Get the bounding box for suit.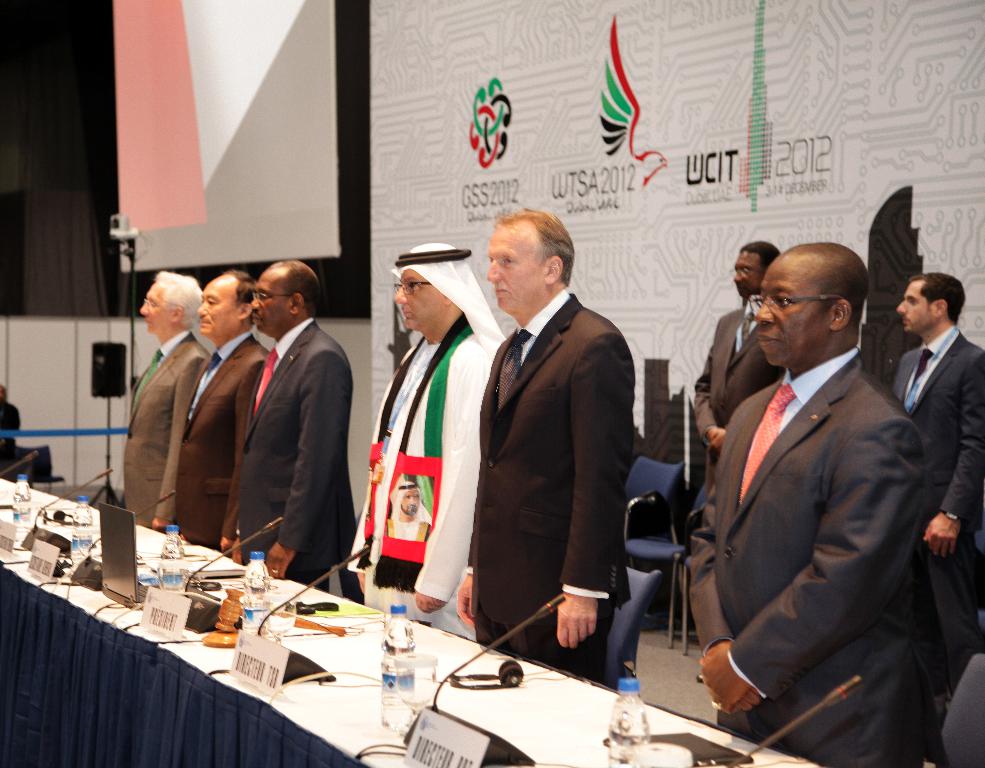
174,330,271,555.
